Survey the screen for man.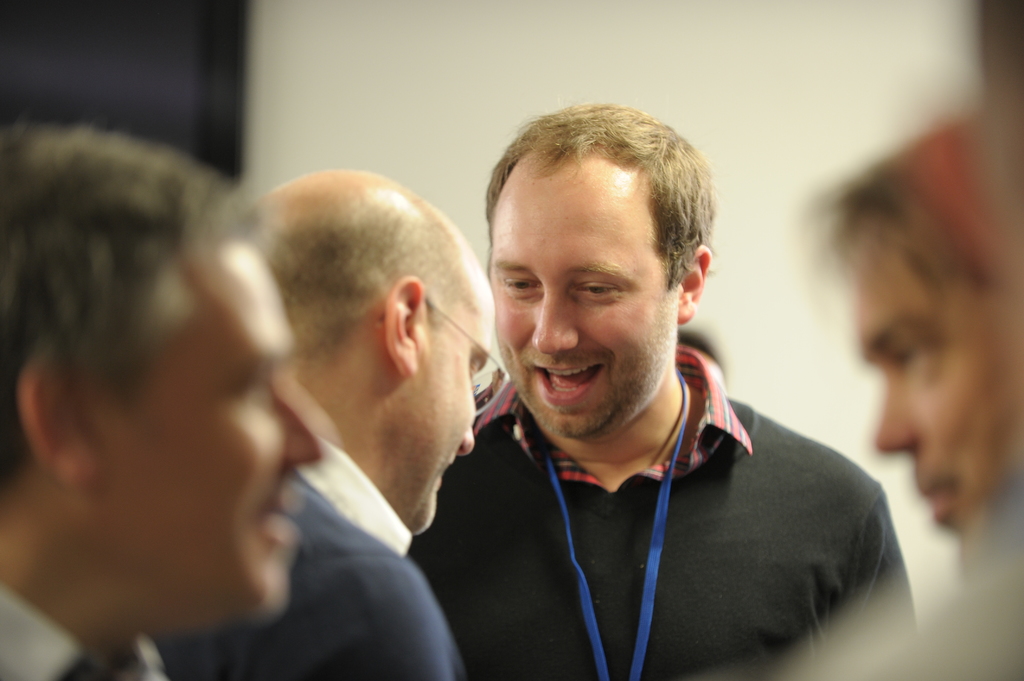
Survey found: 0,127,340,680.
